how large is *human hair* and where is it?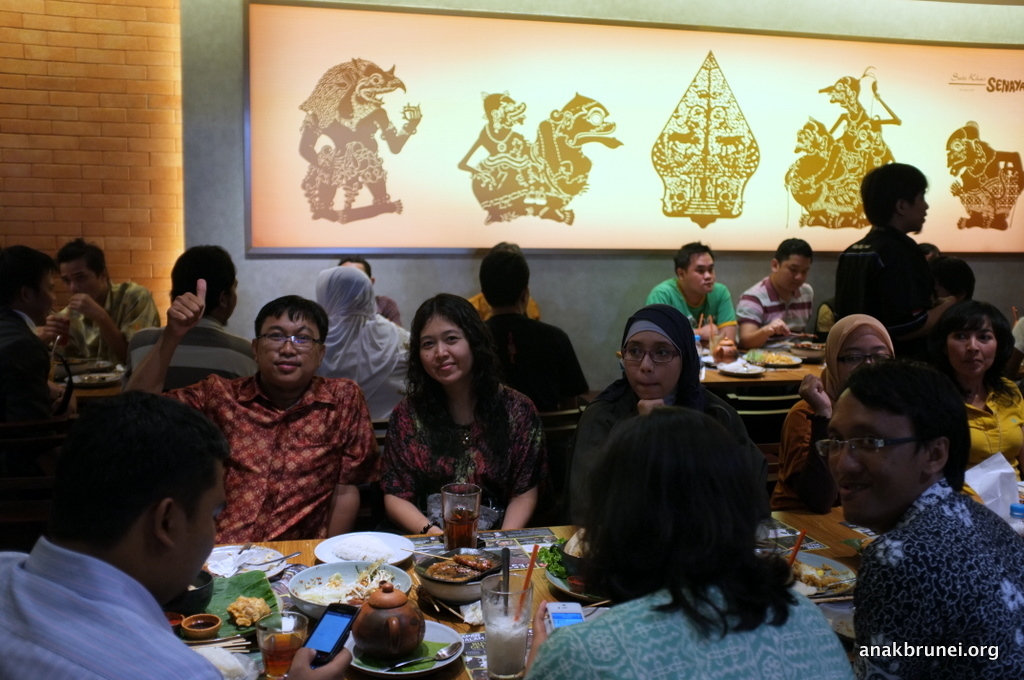
Bounding box: bbox=[406, 288, 492, 449].
